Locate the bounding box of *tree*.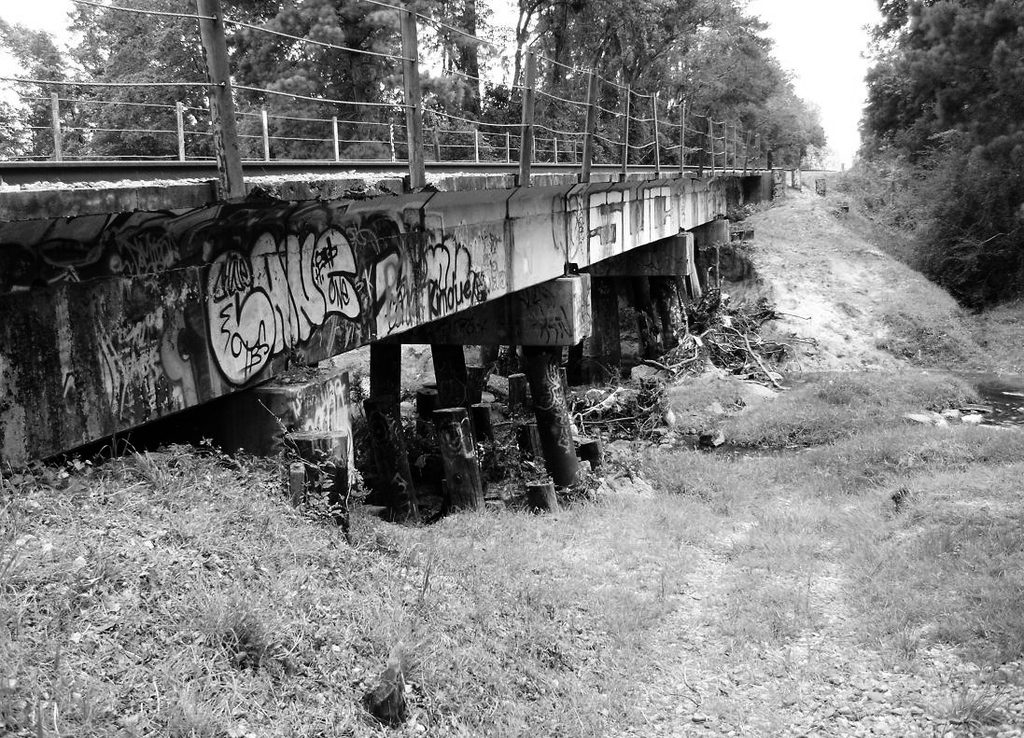
Bounding box: {"left": 506, "top": 0, "right": 824, "bottom": 136}.
